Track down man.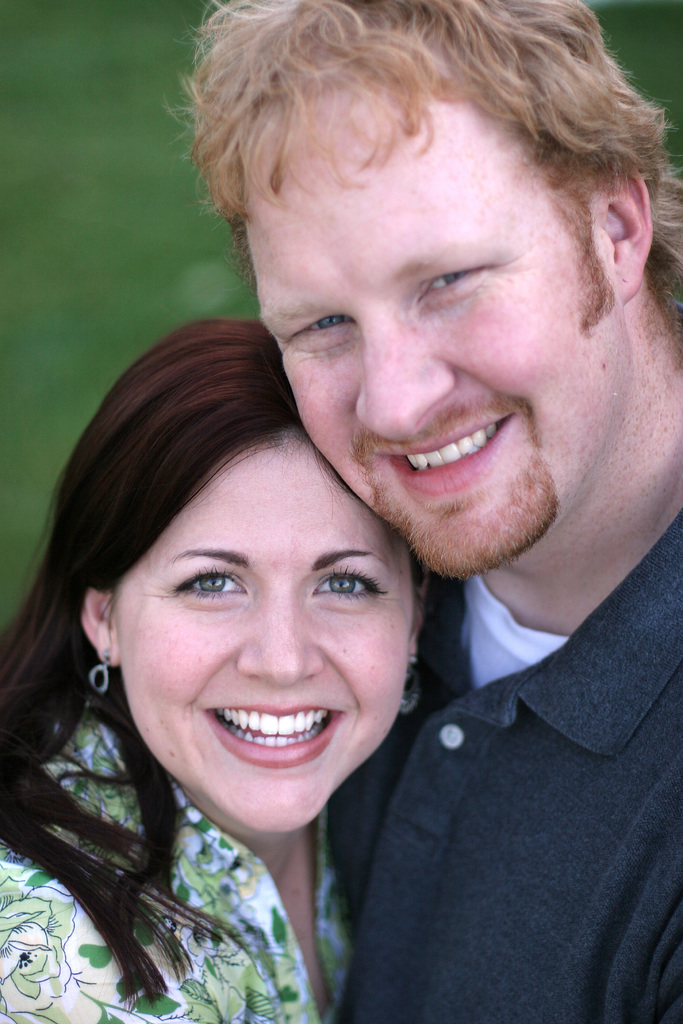
Tracked to x1=220, y1=0, x2=682, y2=1023.
